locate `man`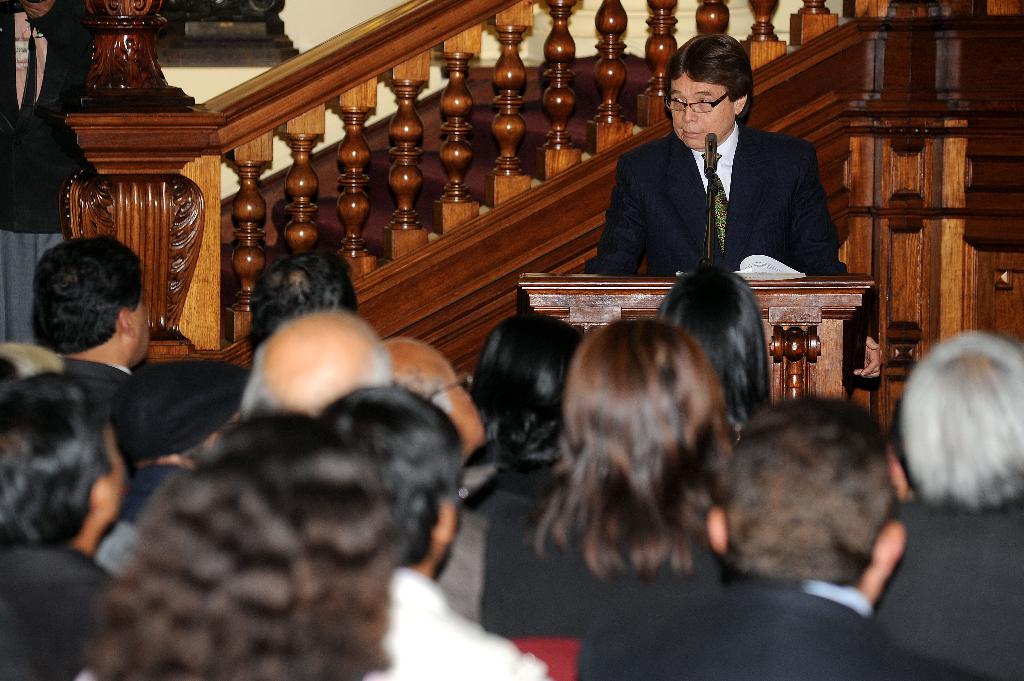
rect(587, 33, 888, 393)
